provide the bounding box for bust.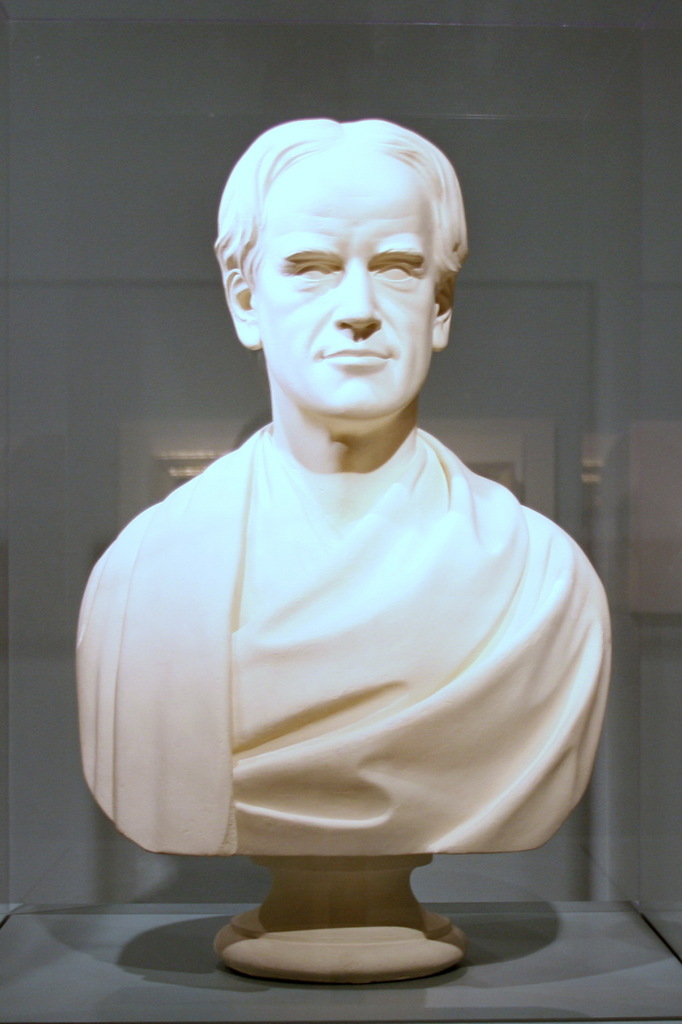
(x1=71, y1=115, x2=613, y2=865).
